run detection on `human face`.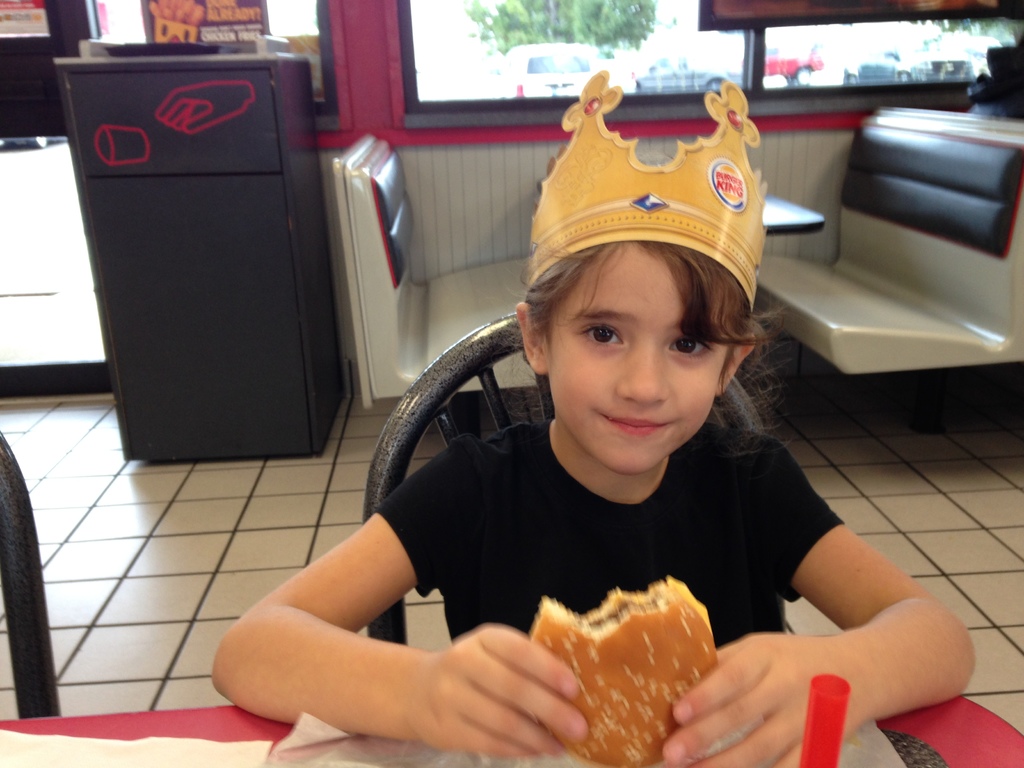
Result: (545, 239, 730, 477).
